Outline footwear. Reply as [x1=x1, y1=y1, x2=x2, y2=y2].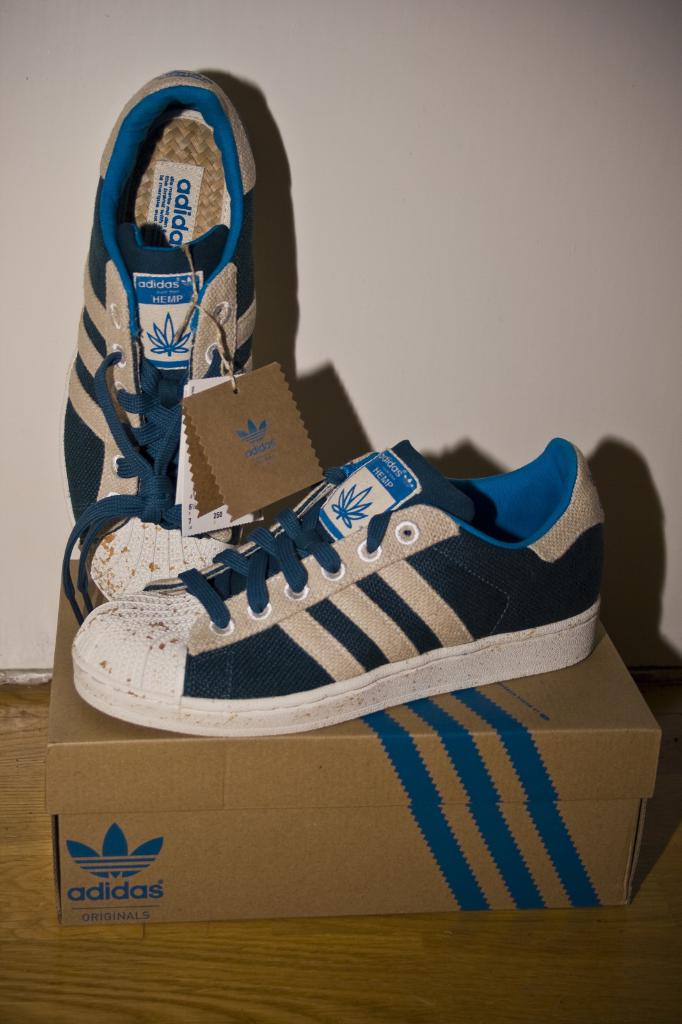
[x1=63, y1=71, x2=262, y2=620].
